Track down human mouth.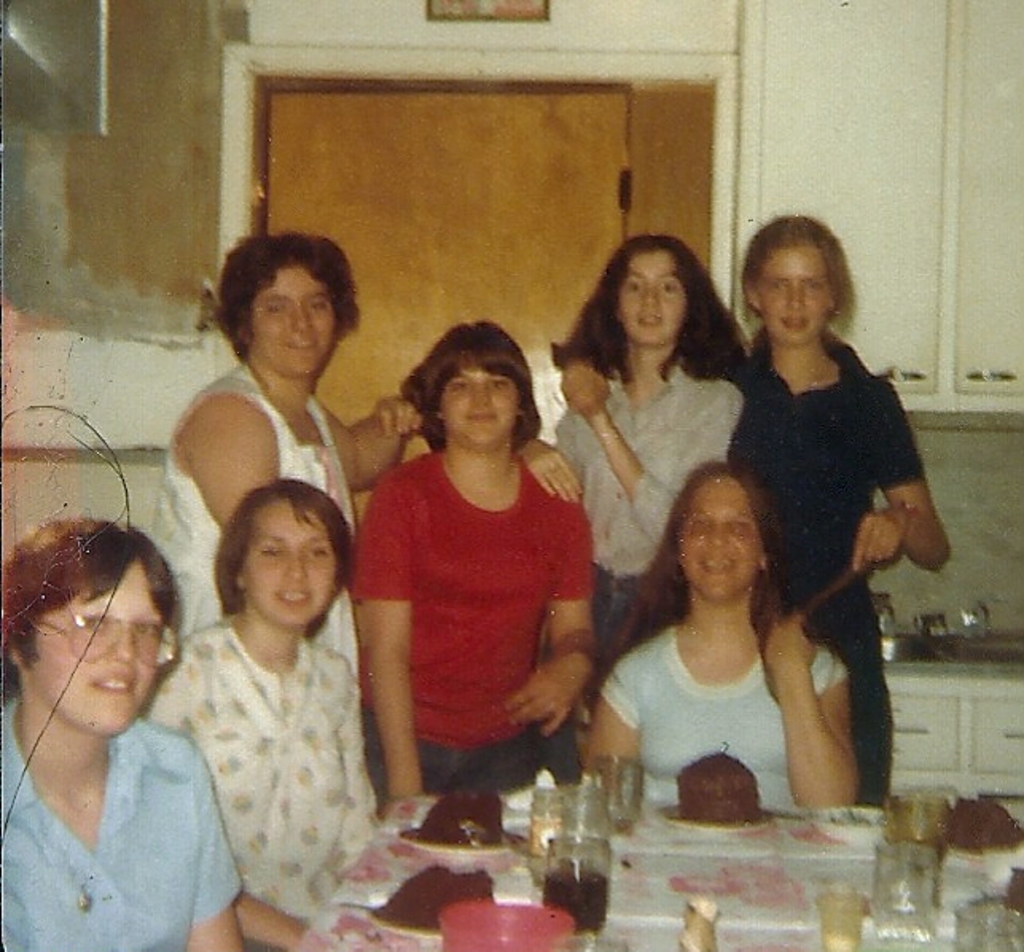
Tracked to bbox(623, 309, 666, 326).
